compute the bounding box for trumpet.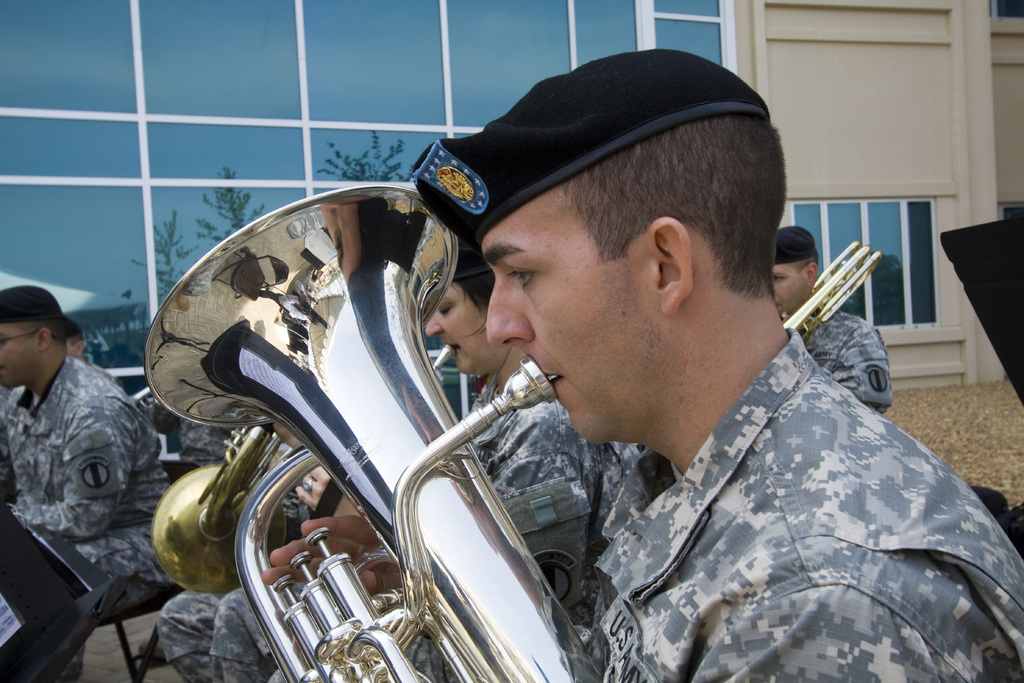
x1=163, y1=268, x2=529, y2=653.
